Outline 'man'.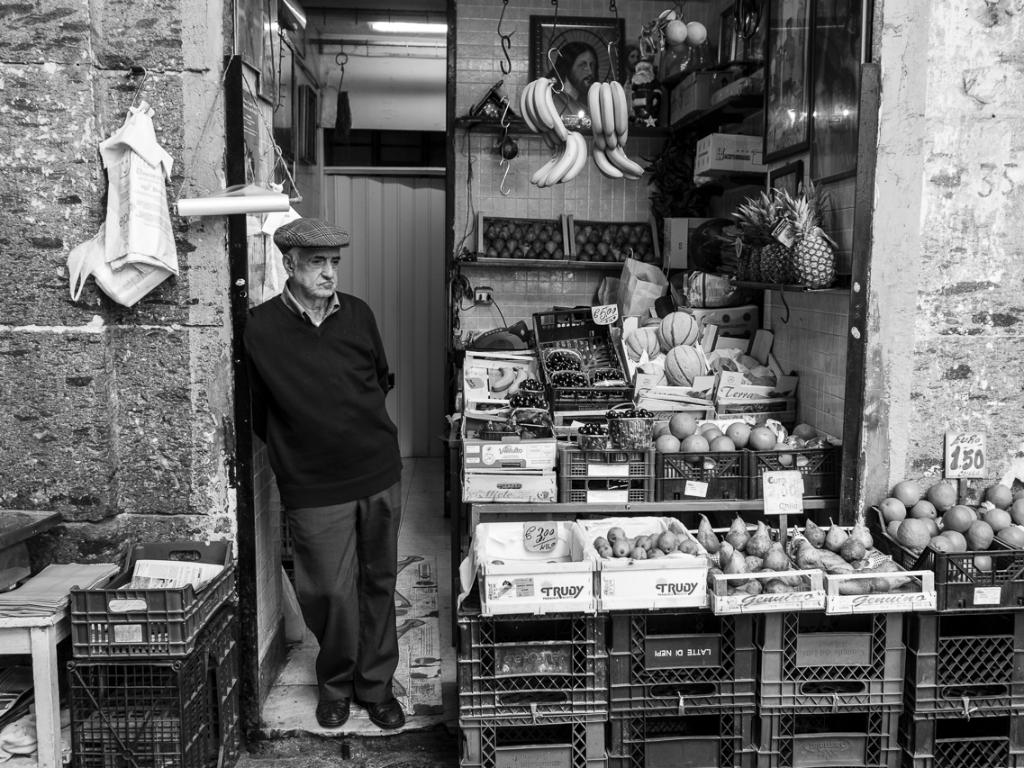
Outline: 553 40 608 131.
